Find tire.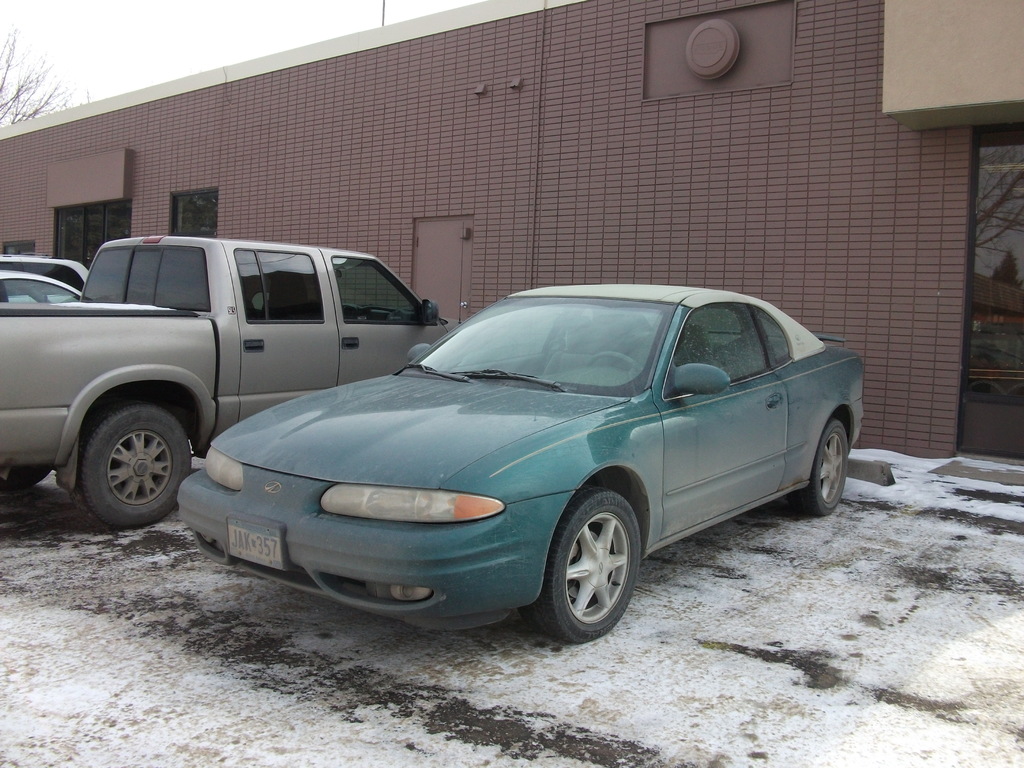
<box>528,492,650,648</box>.
